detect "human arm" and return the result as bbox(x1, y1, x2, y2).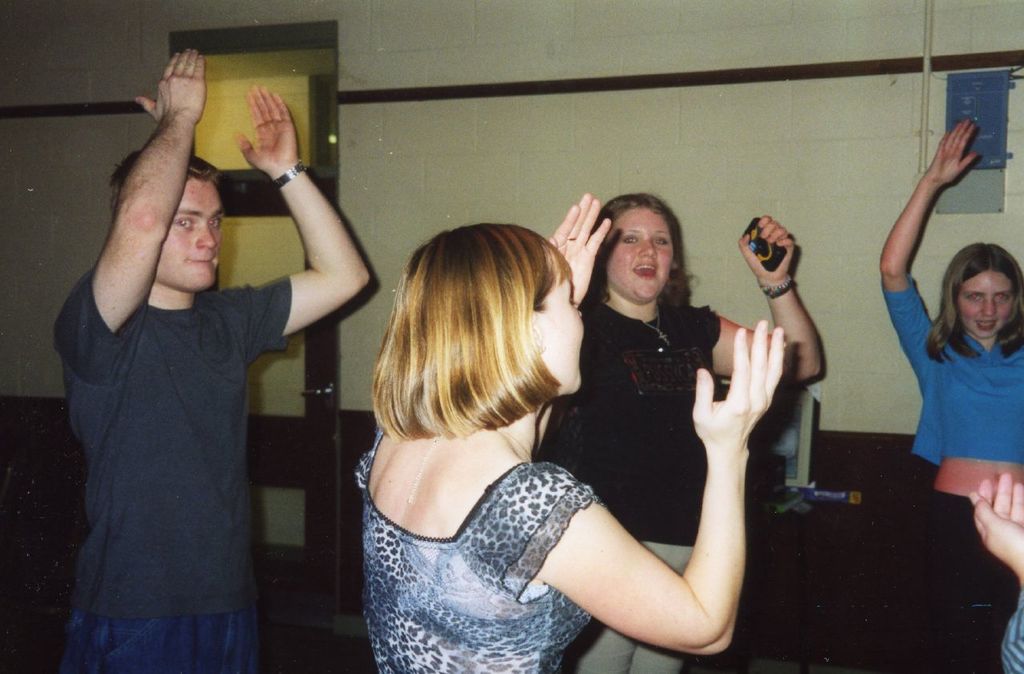
bbox(694, 205, 826, 389).
